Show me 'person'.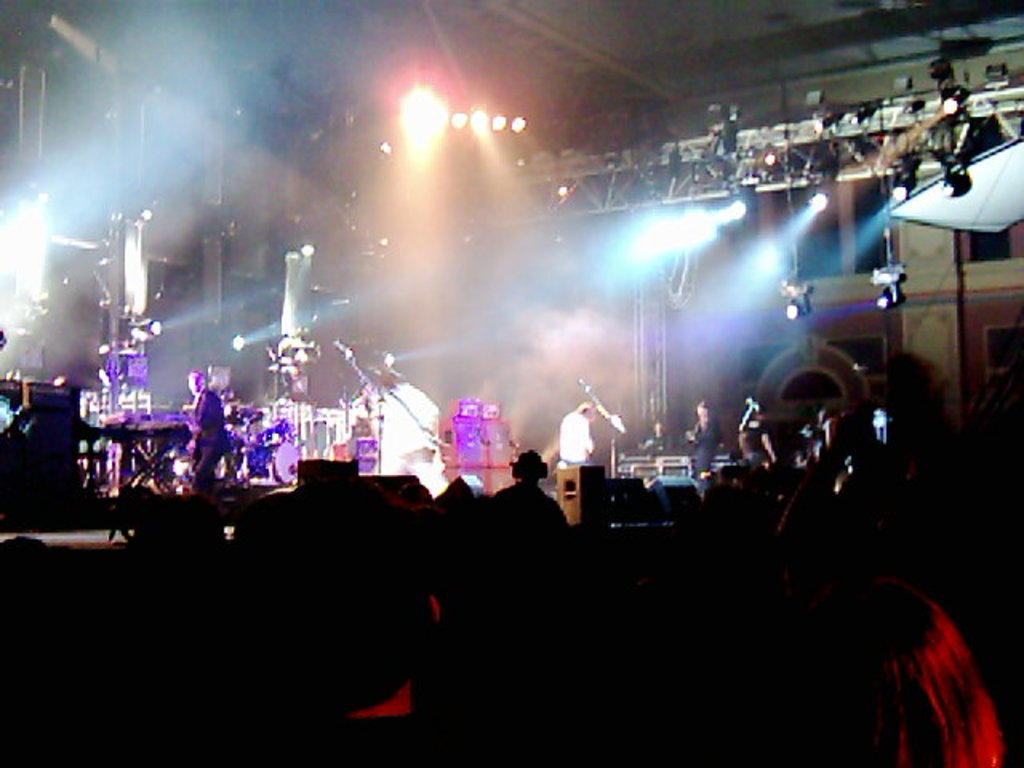
'person' is here: [629, 418, 675, 453].
